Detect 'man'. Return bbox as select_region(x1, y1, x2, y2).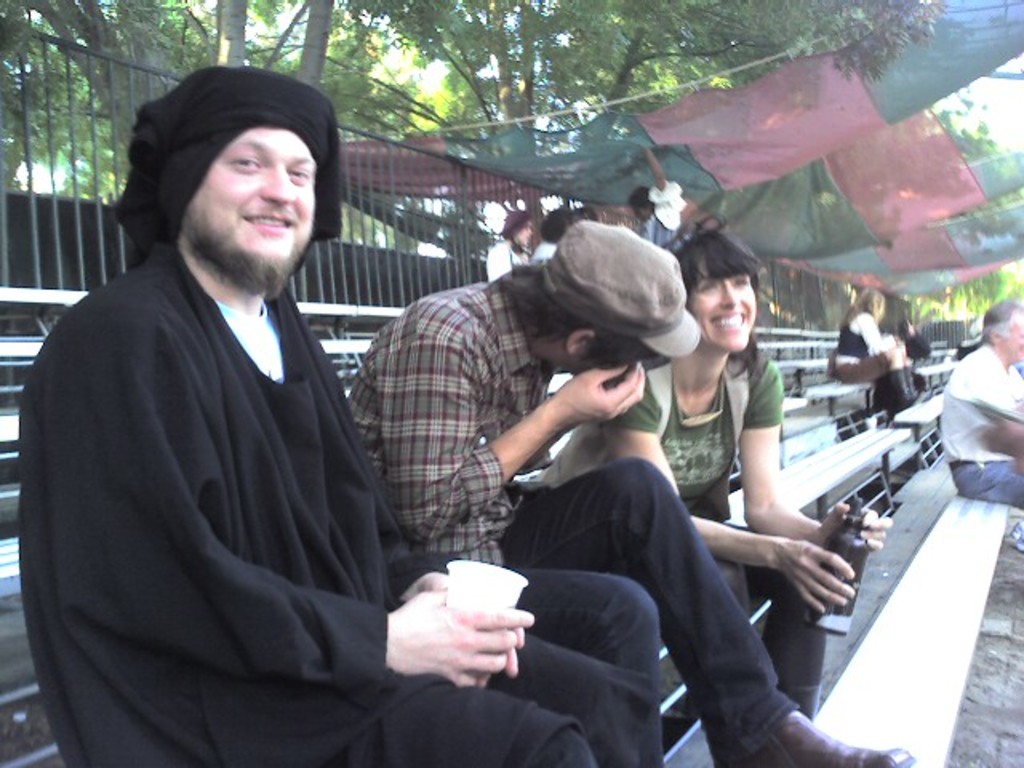
select_region(16, 56, 656, 765).
